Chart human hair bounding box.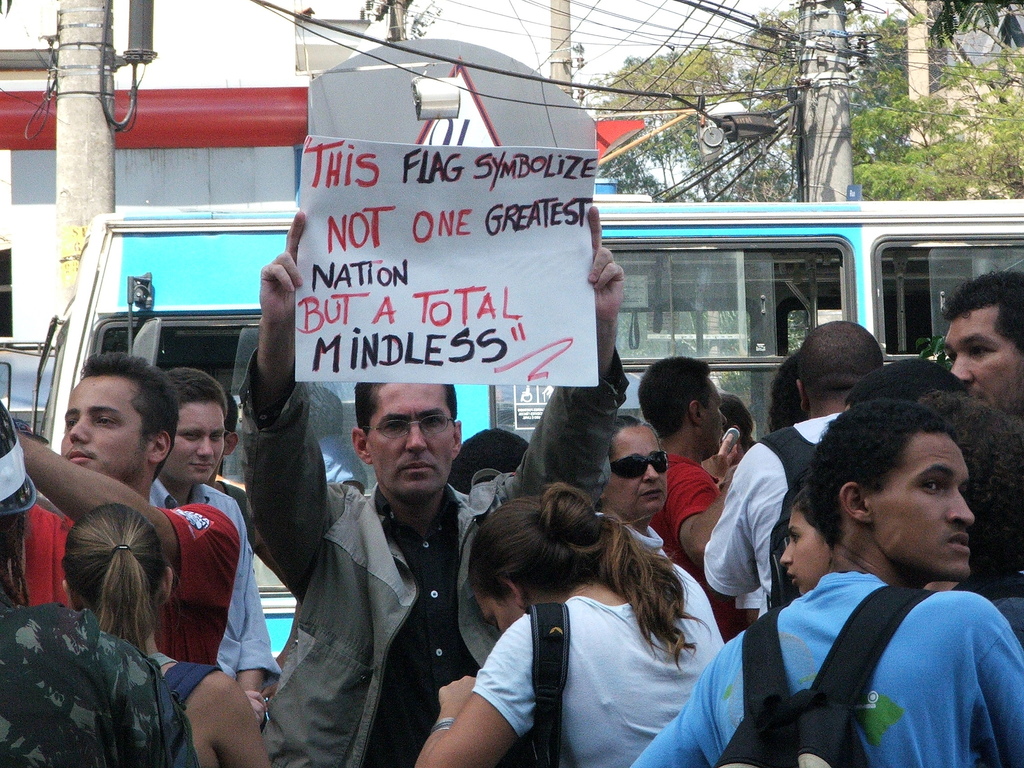
Charted: left=637, top=355, right=708, bottom=438.
